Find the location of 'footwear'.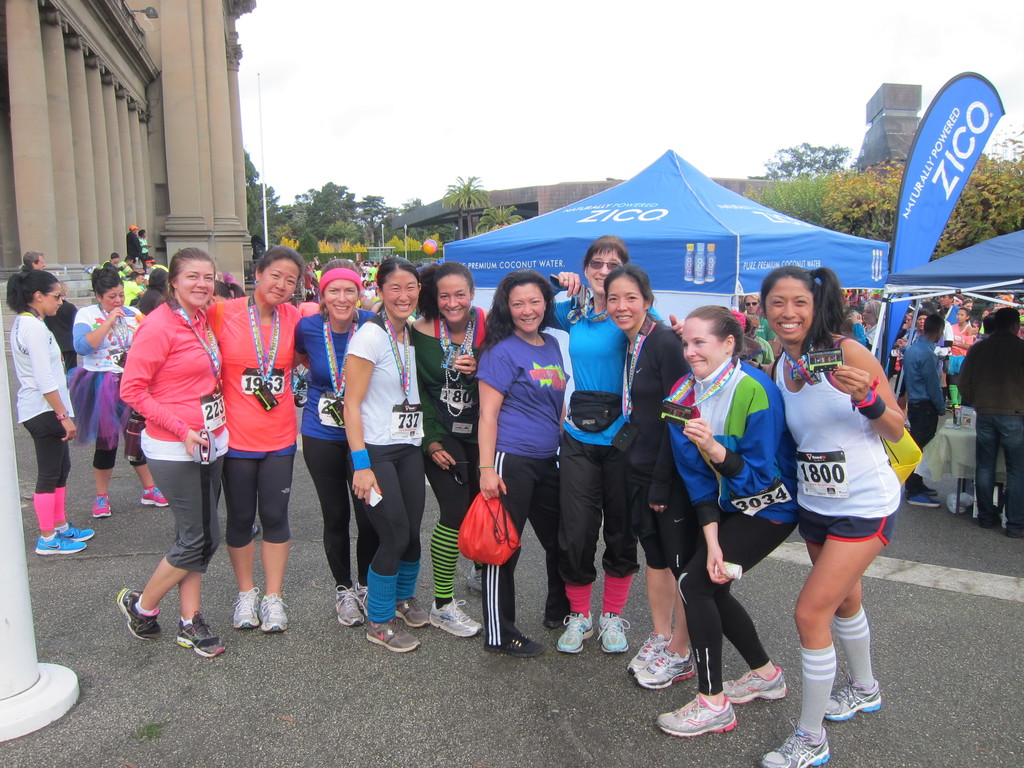
Location: locate(906, 495, 939, 508).
